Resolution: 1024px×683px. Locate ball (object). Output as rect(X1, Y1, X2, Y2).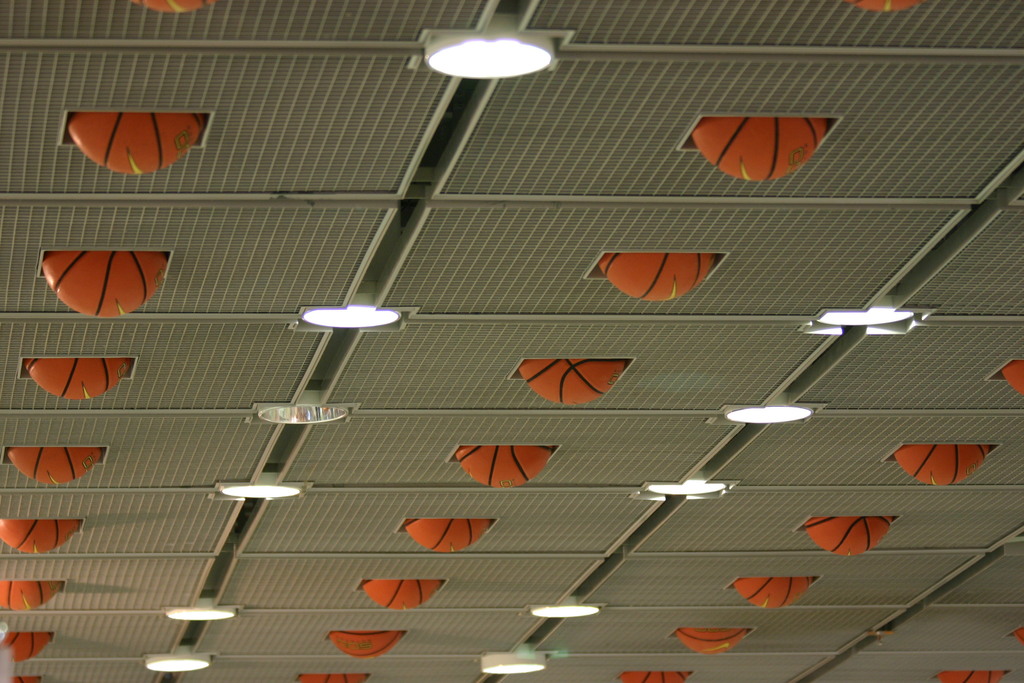
rect(330, 632, 404, 661).
